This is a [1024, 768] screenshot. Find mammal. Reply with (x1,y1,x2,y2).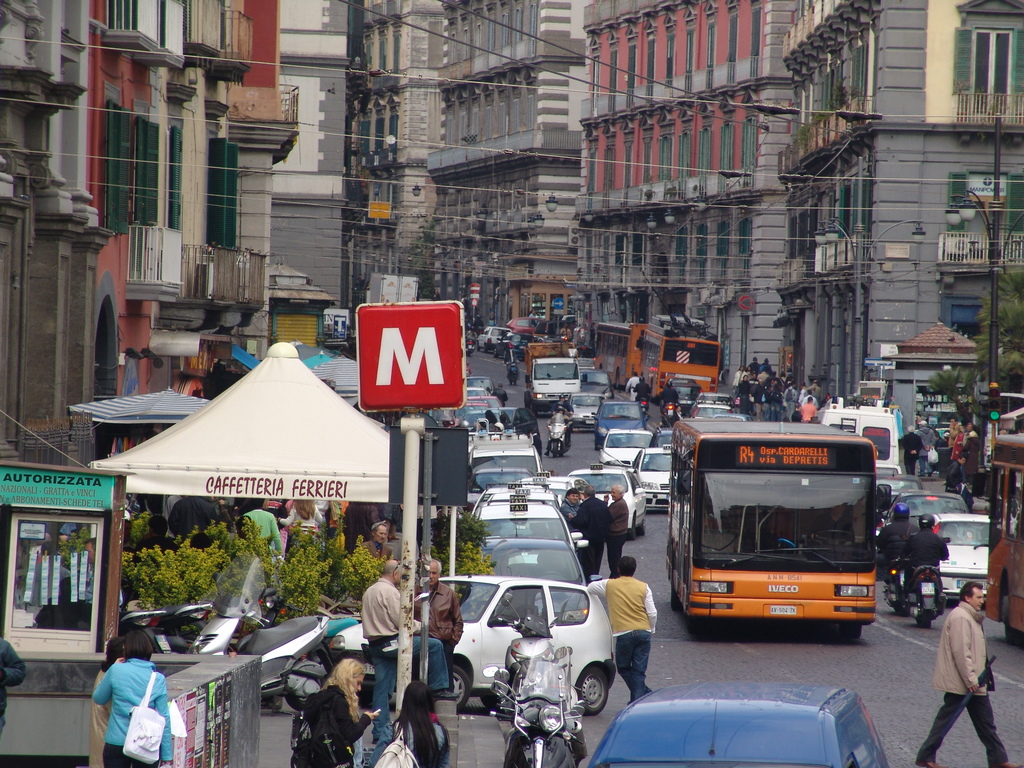
(388,678,447,767).
